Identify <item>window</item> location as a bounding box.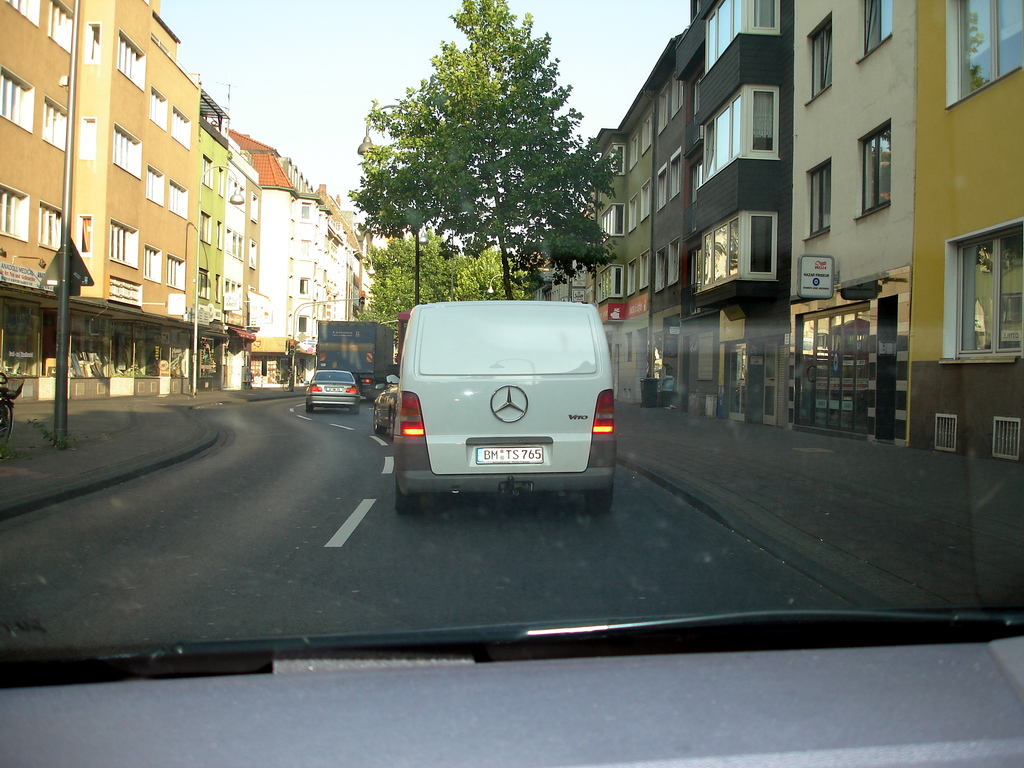
<bbox>39, 207, 60, 254</bbox>.
